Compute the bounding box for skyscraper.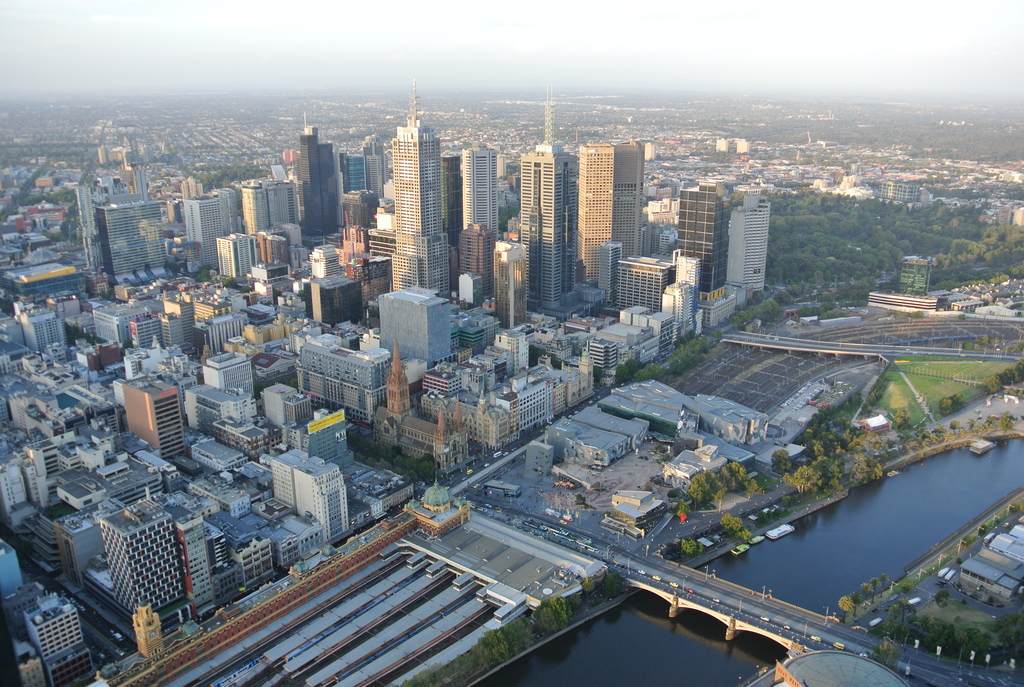
<box>125,381,204,471</box>.
